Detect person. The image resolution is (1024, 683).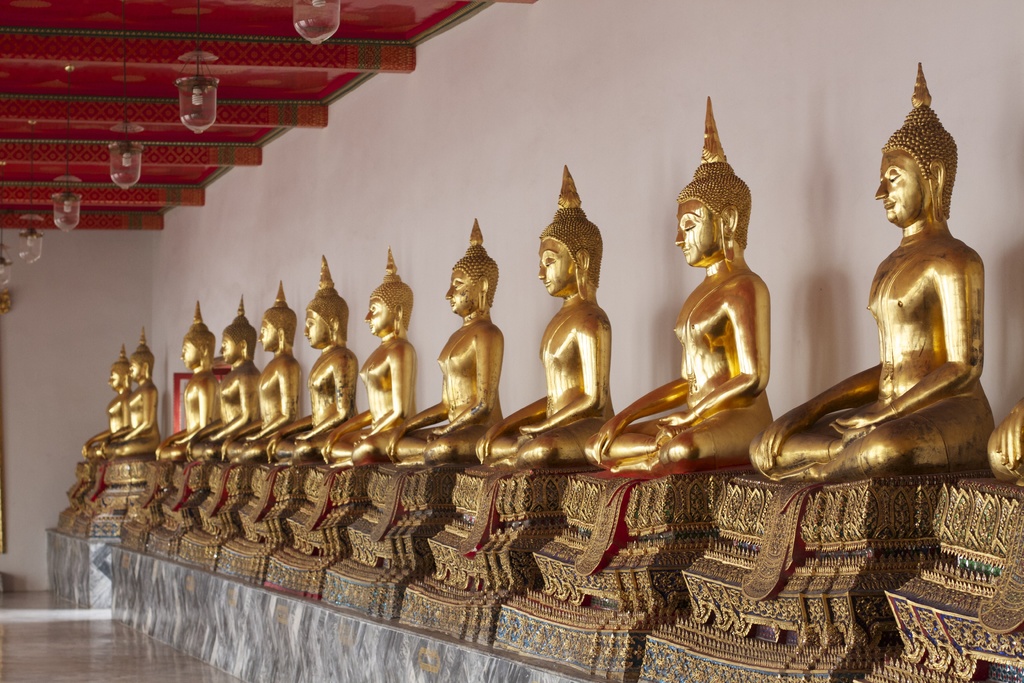
pyautogui.locateOnScreen(230, 284, 292, 454).
